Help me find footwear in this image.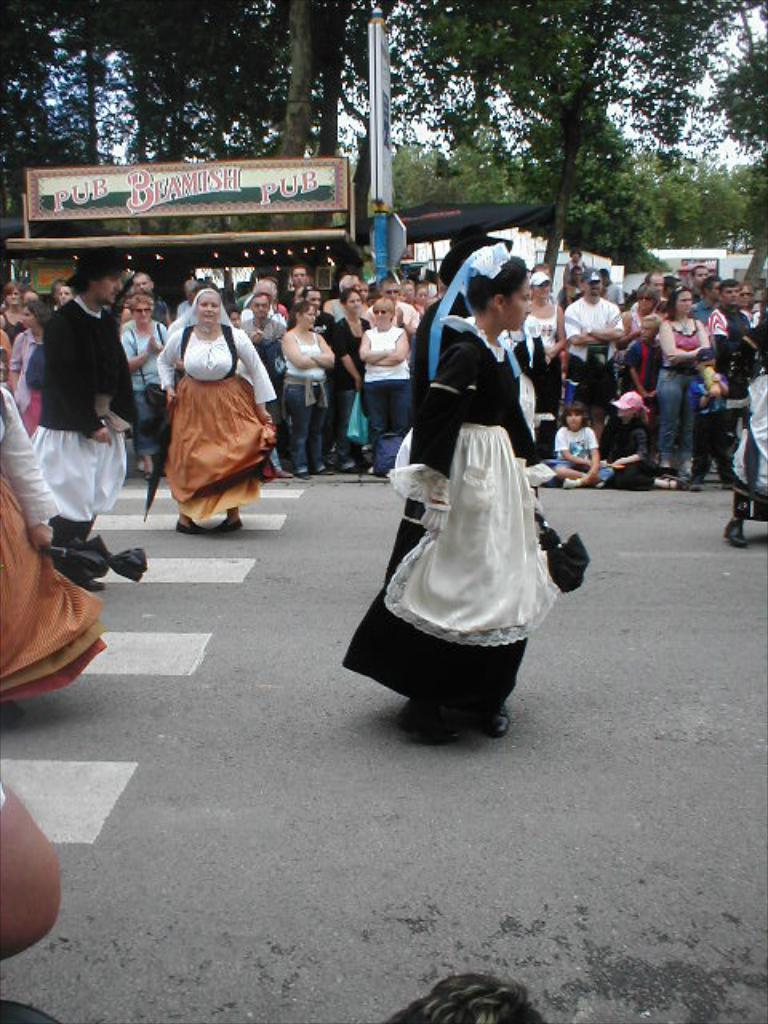
Found it: box(715, 461, 739, 491).
